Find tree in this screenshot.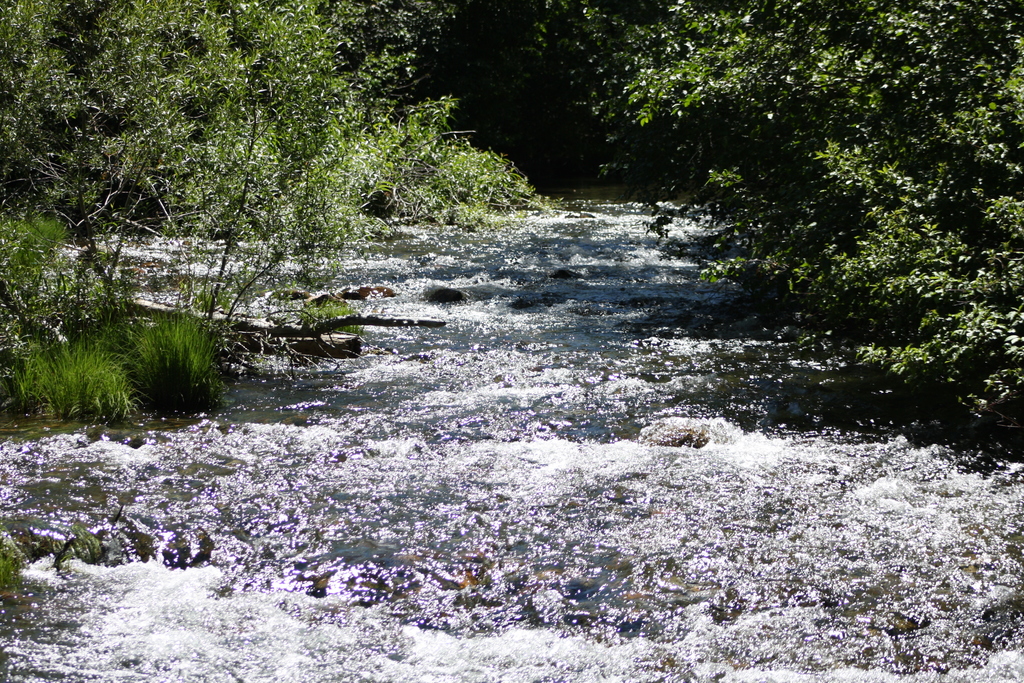
The bounding box for tree is [left=142, top=0, right=364, bottom=334].
